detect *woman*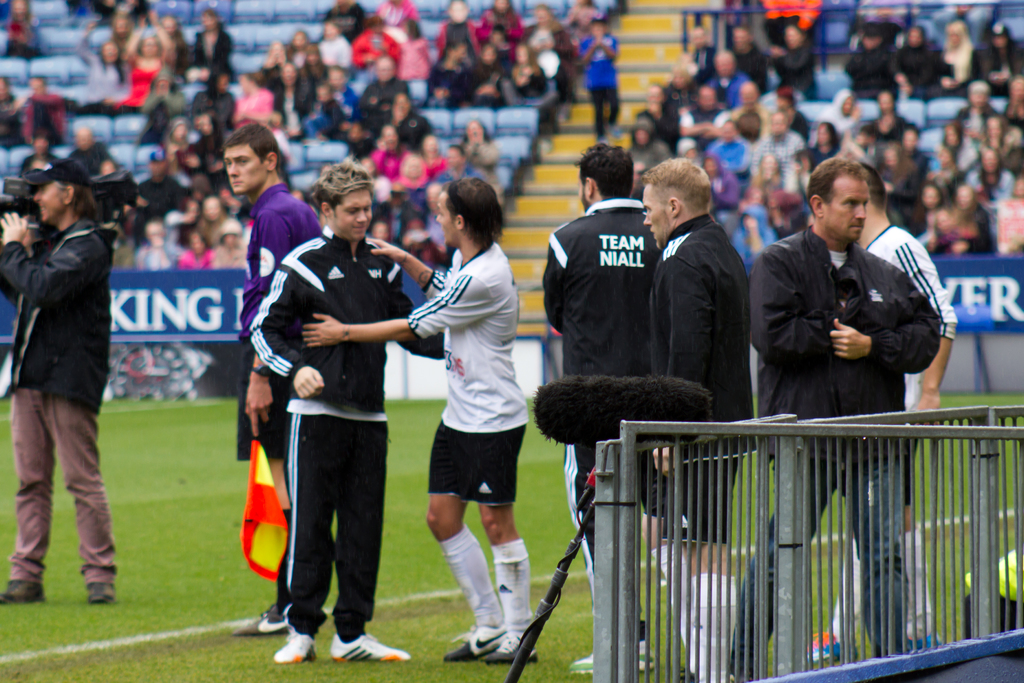
locate(662, 61, 701, 111)
